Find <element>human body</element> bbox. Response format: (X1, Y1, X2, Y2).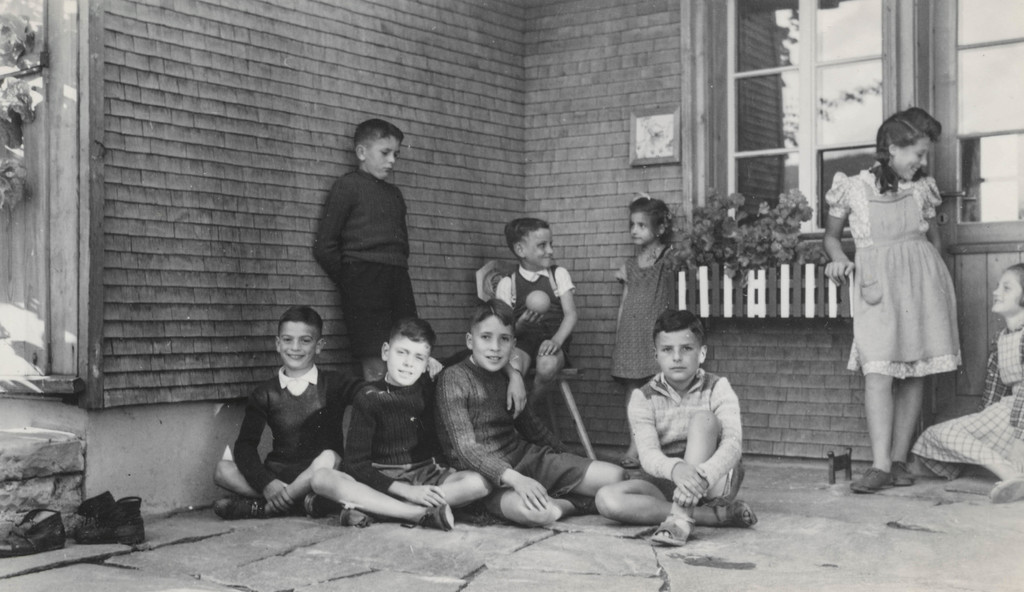
(609, 292, 760, 542).
